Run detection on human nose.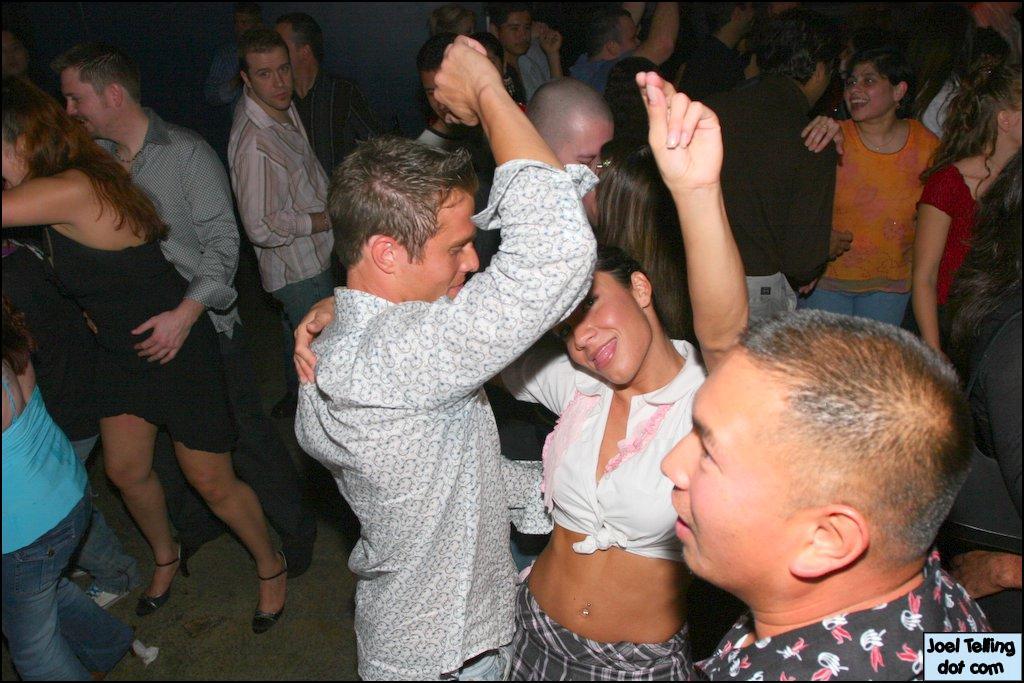
Result: {"left": 850, "top": 81, "right": 863, "bottom": 93}.
